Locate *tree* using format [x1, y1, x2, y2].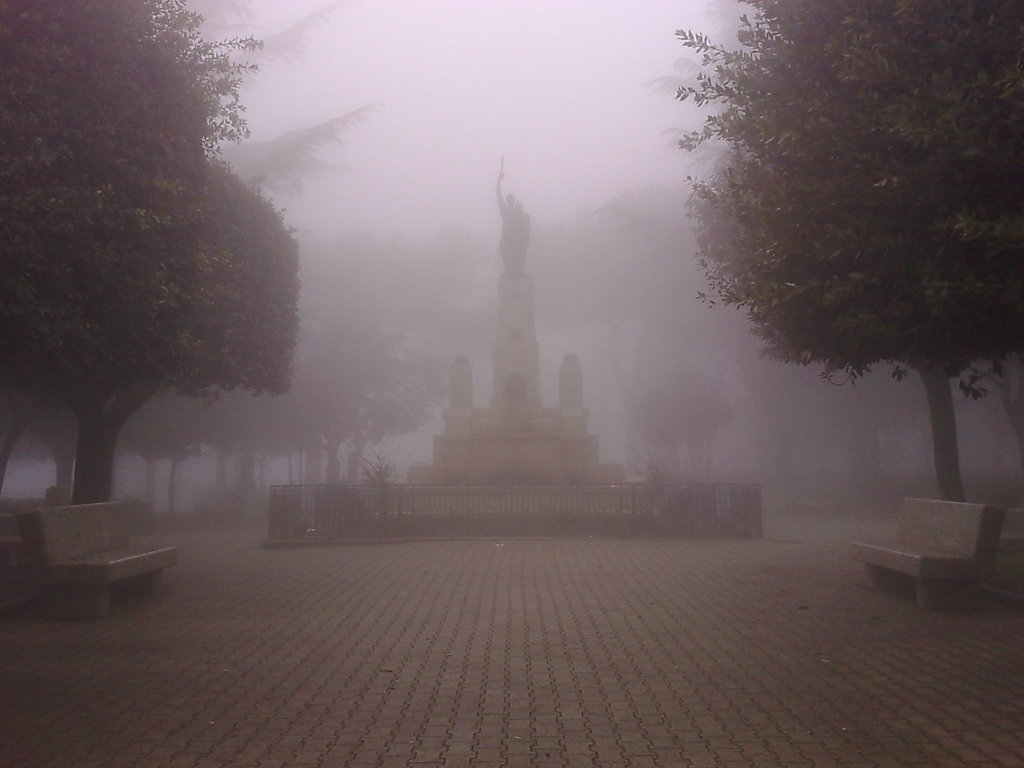
[0, 0, 273, 479].
